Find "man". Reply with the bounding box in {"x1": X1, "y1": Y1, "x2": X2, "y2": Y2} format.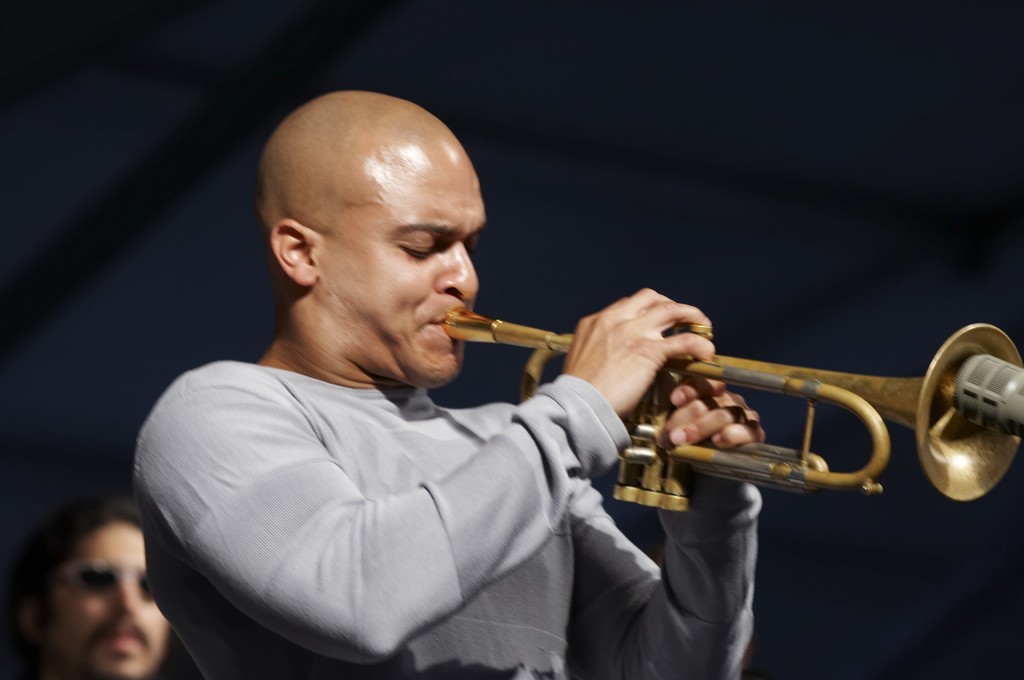
{"x1": 159, "y1": 71, "x2": 828, "y2": 660}.
